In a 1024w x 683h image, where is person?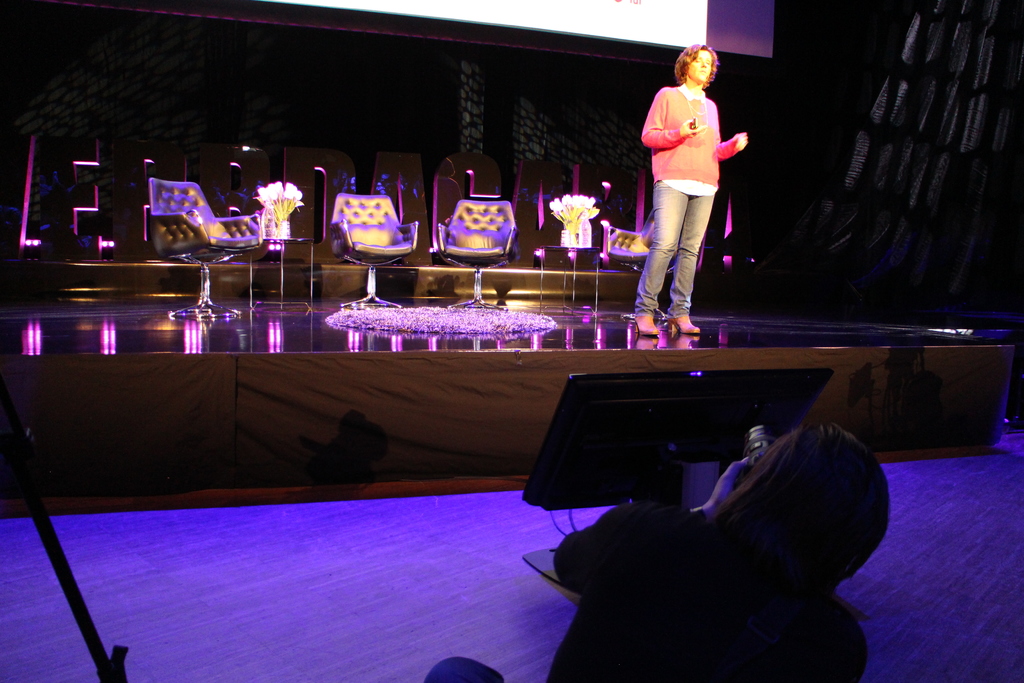
l=425, t=409, r=875, b=682.
